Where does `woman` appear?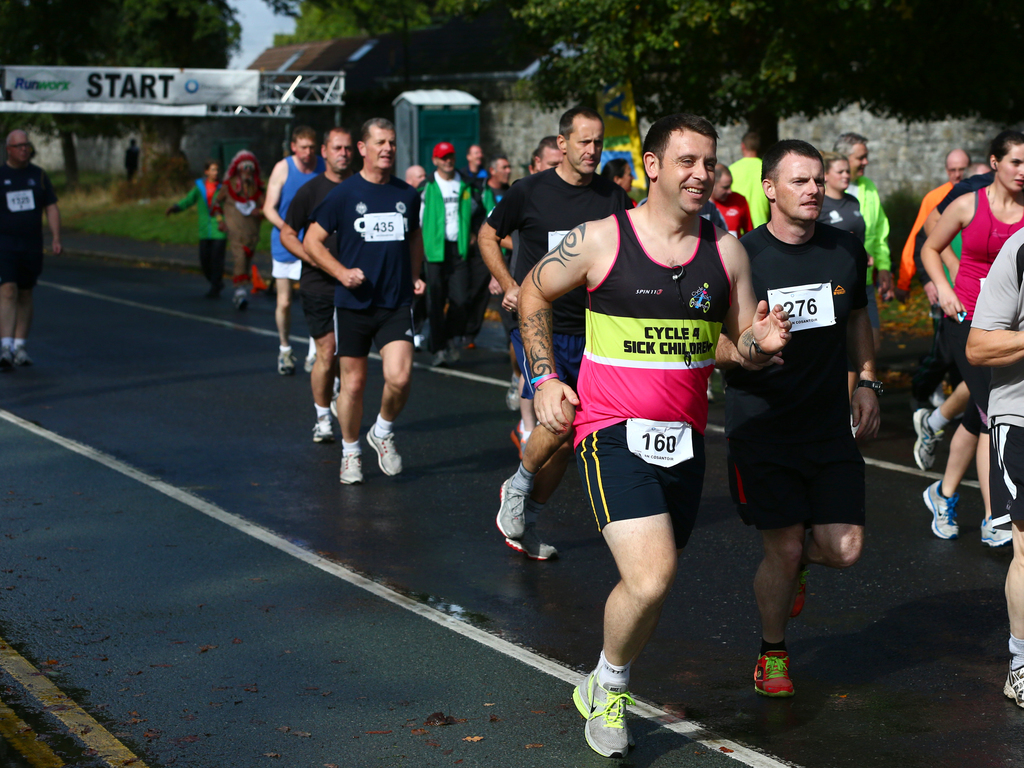
Appears at box=[911, 127, 1016, 535].
